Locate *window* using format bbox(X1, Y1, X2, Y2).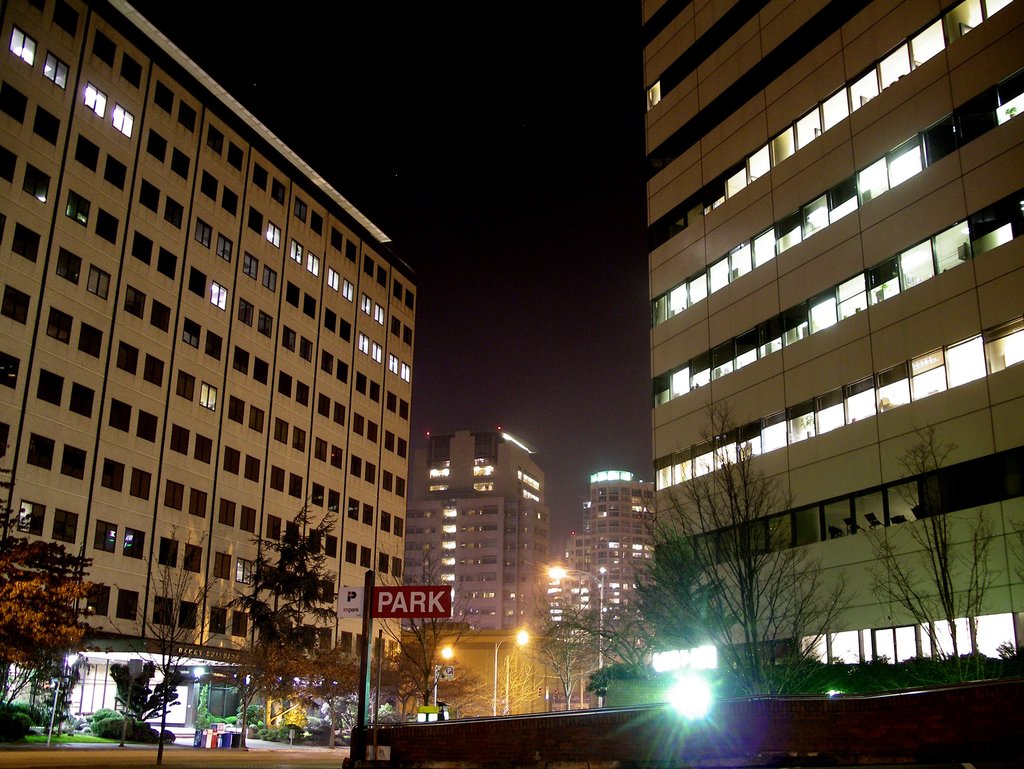
bbox(268, 219, 280, 244).
